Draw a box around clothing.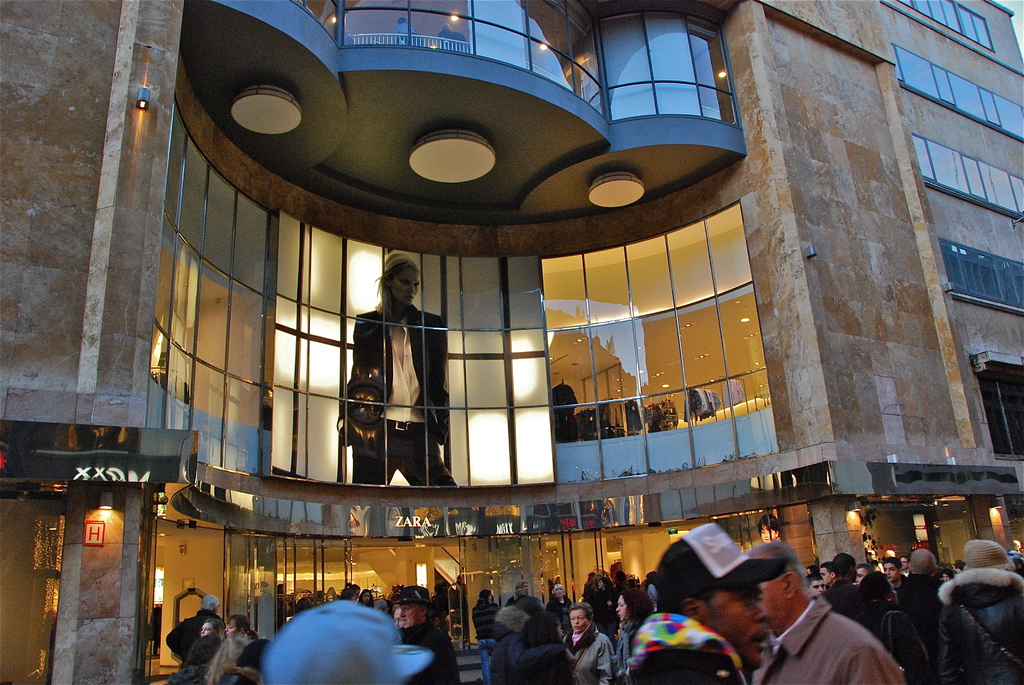
[left=339, top=304, right=461, bottom=493].
